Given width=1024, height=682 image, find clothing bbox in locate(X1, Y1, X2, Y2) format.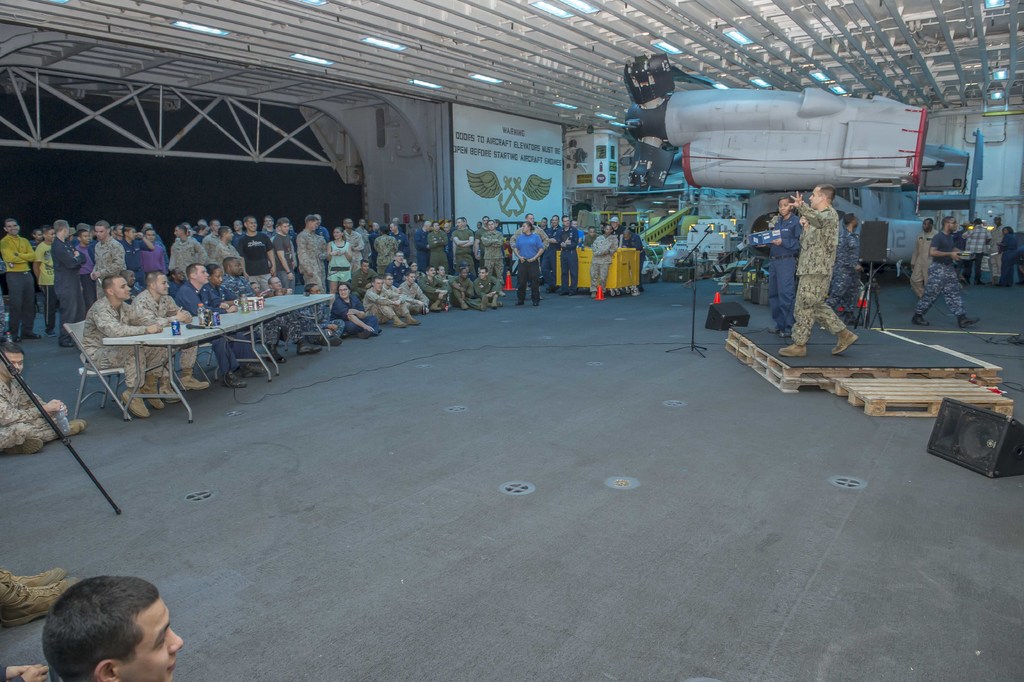
locate(391, 231, 410, 256).
